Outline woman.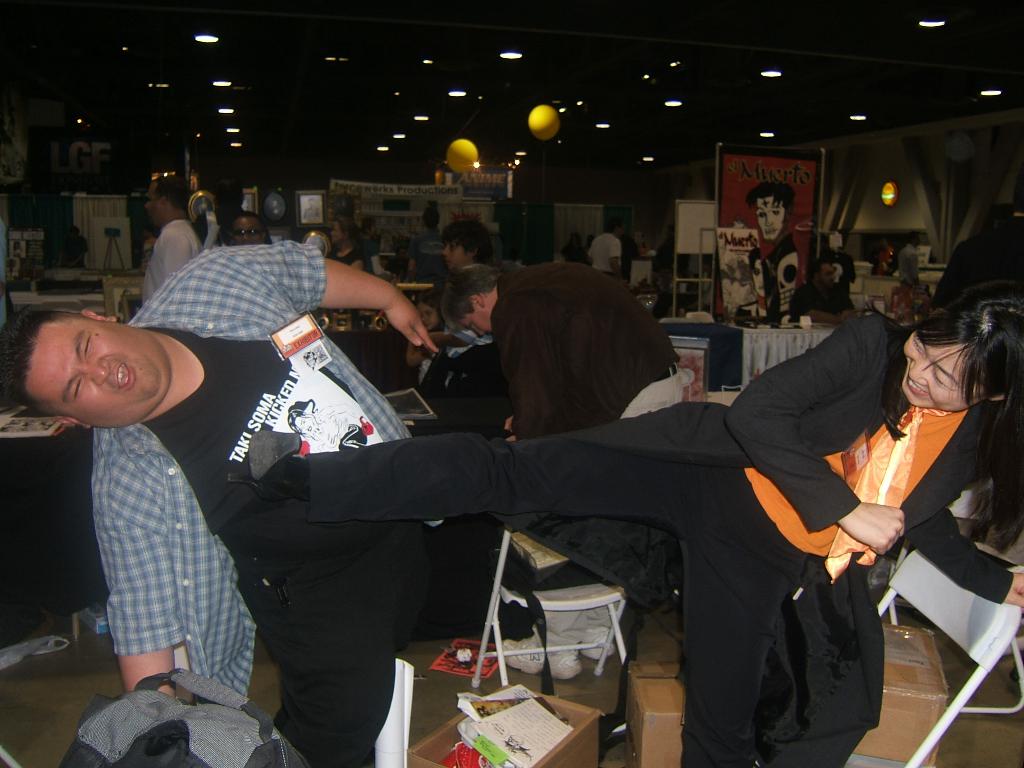
Outline: 227 276 1023 767.
